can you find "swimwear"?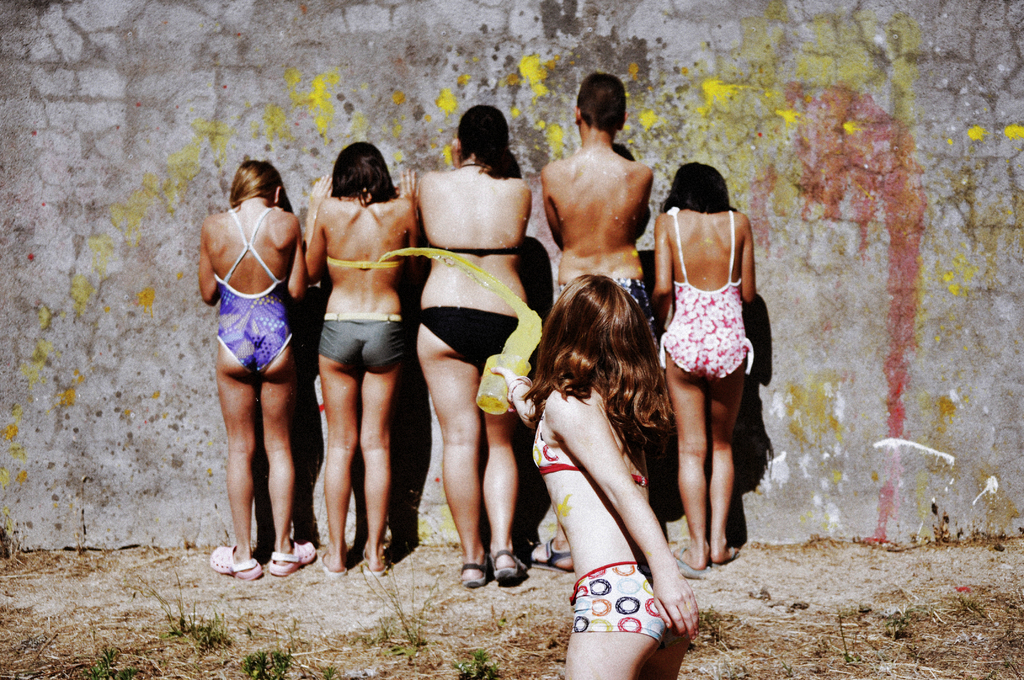
Yes, bounding box: (559, 282, 657, 331).
